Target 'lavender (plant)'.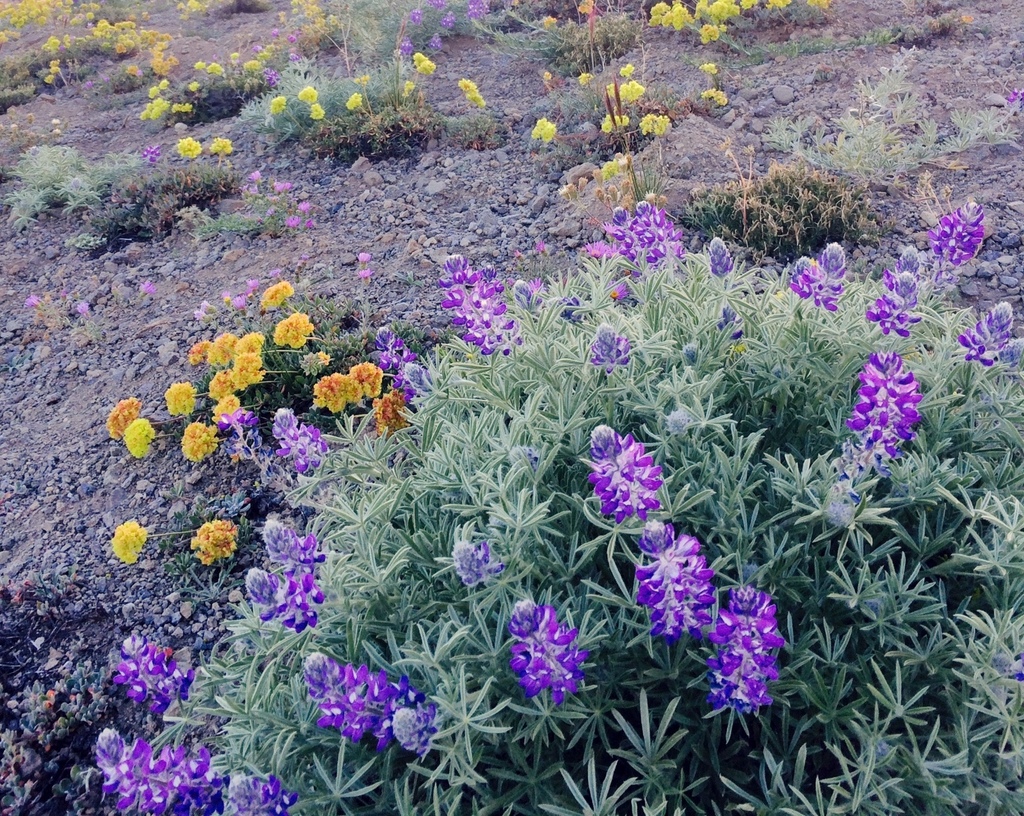
Target region: 217 764 304 815.
